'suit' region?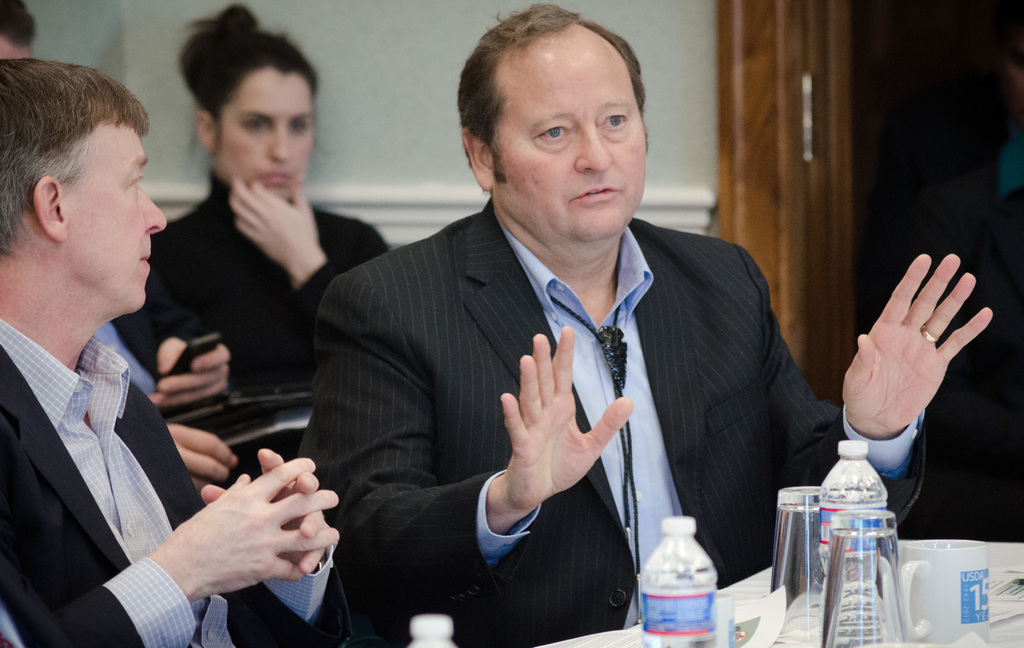
(327, 146, 828, 620)
